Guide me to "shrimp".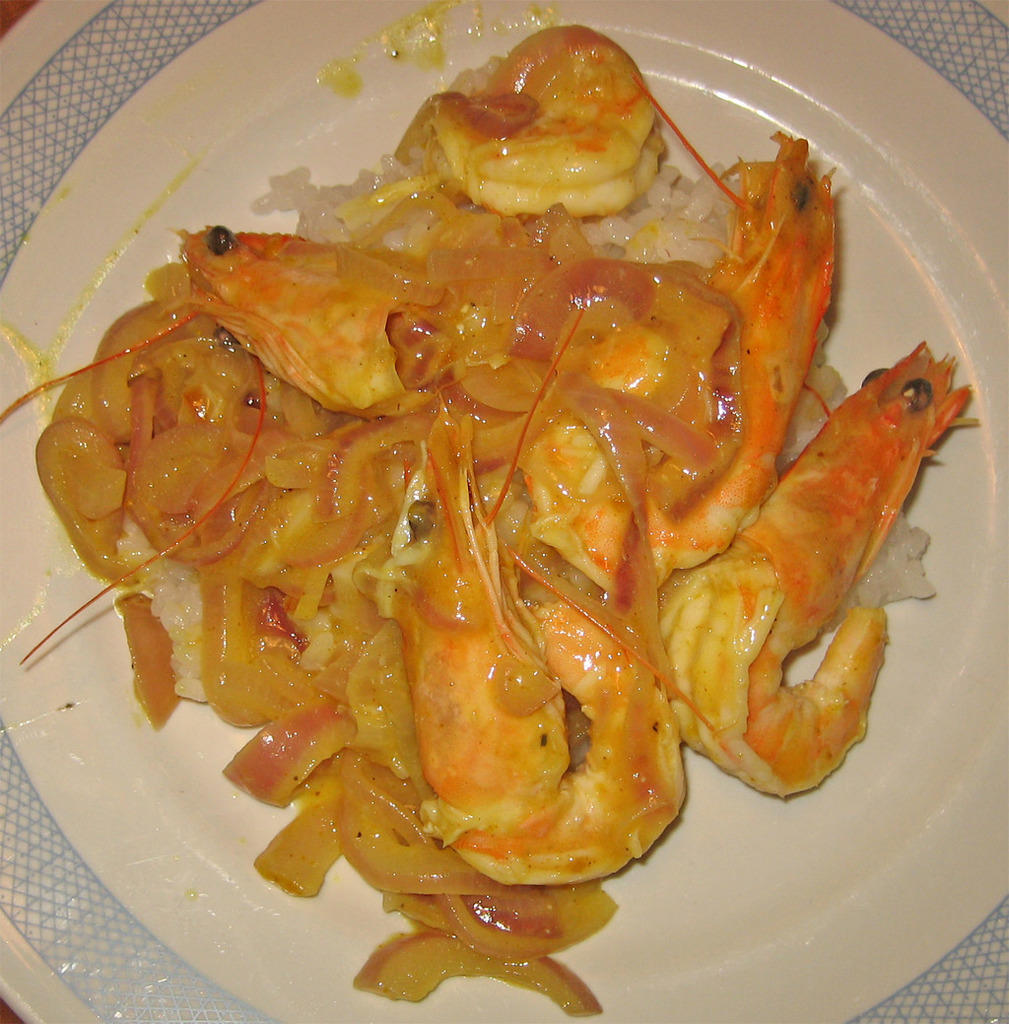
Guidance: [430,22,663,215].
